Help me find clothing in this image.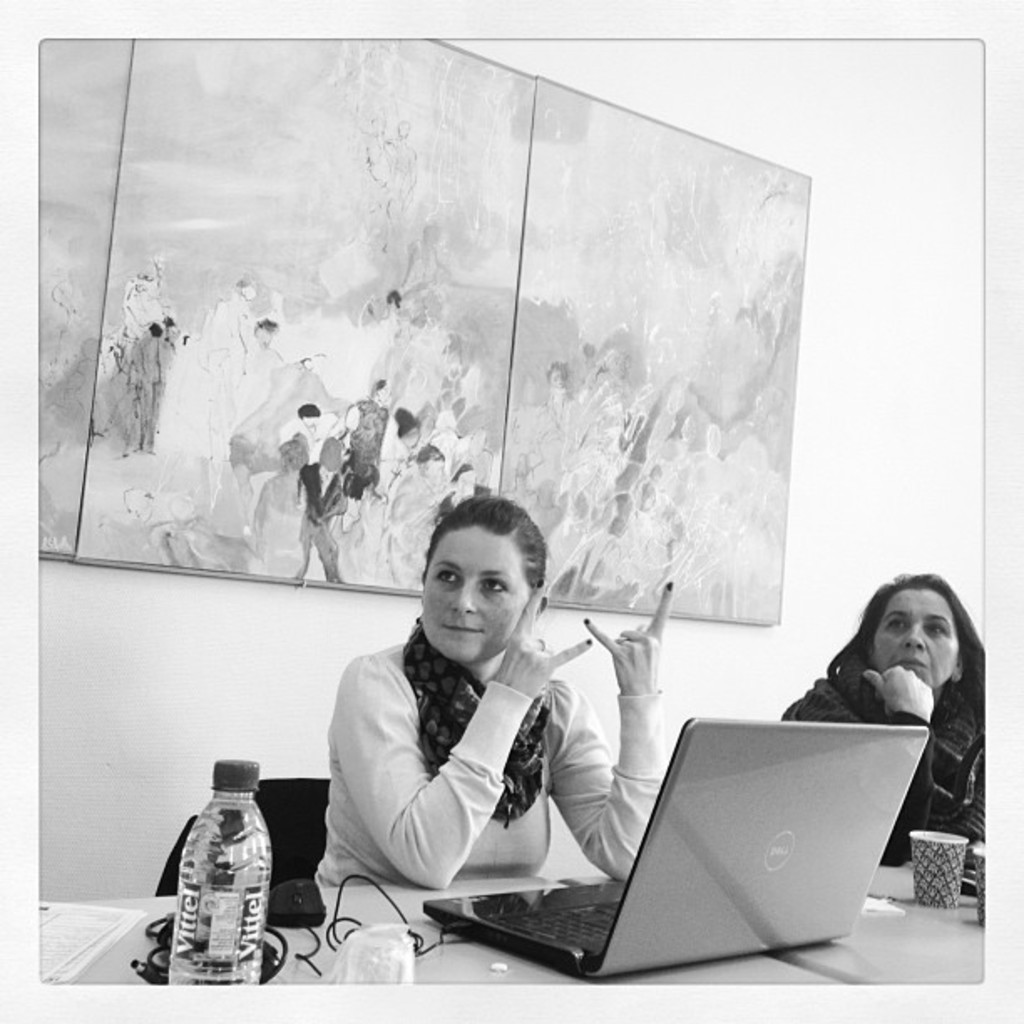
Found it: [788, 671, 1021, 855].
